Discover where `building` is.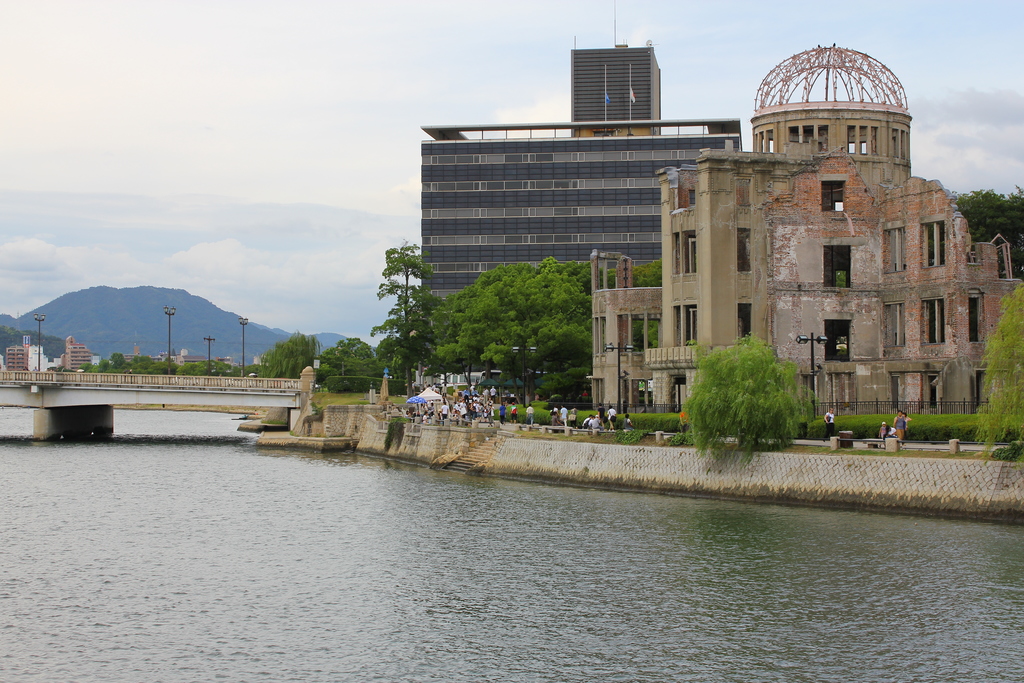
Discovered at (6, 343, 45, 370).
